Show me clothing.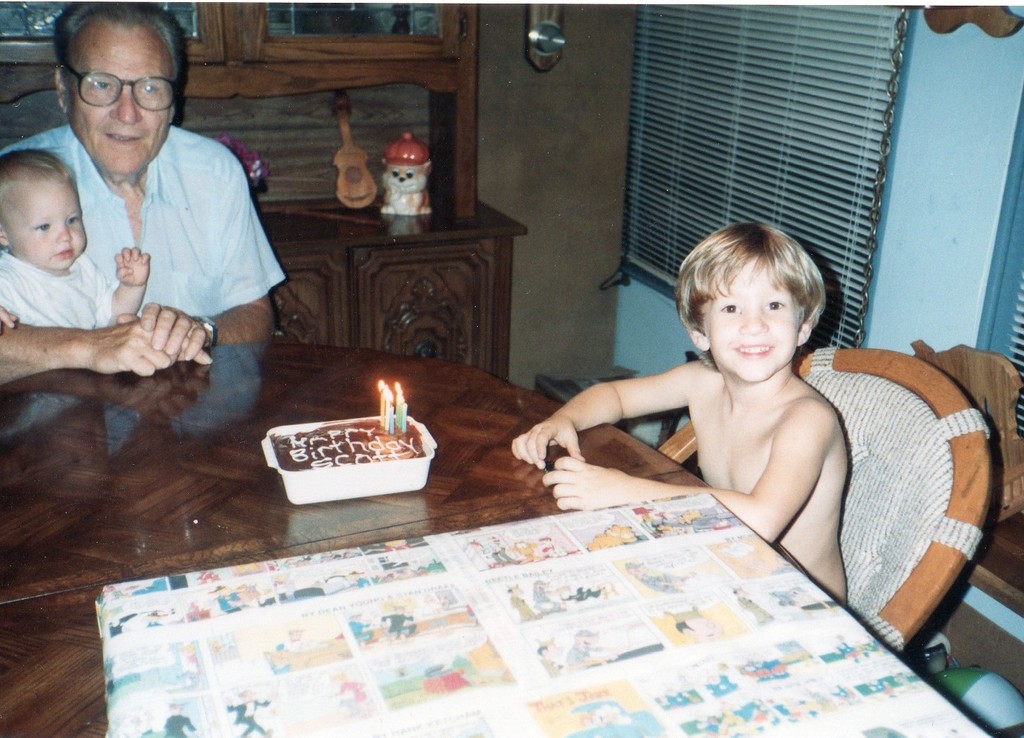
clothing is here: 0 240 120 325.
